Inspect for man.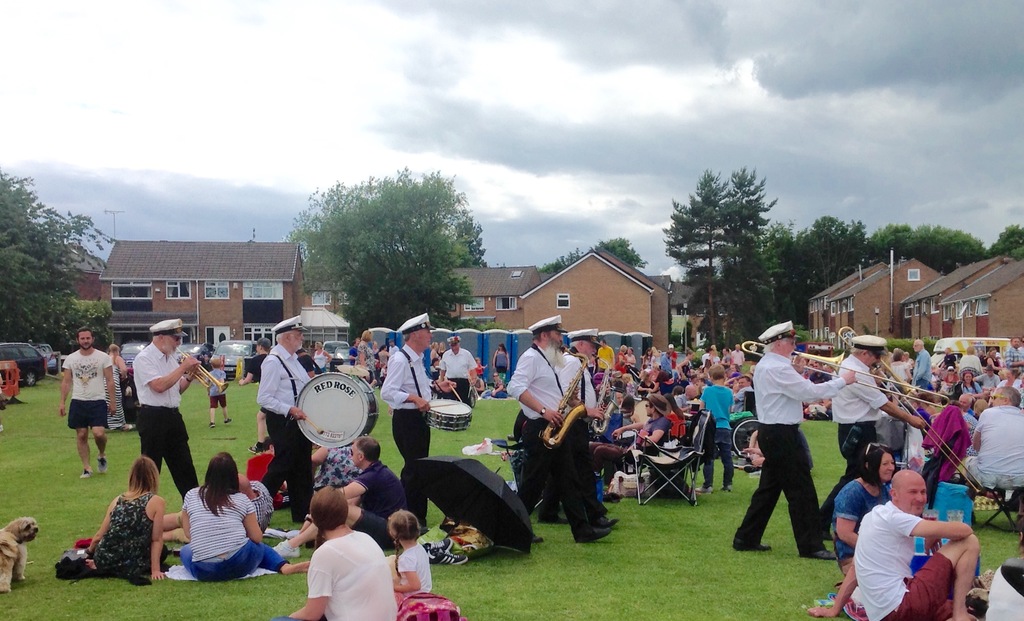
Inspection: rect(965, 387, 1023, 488).
